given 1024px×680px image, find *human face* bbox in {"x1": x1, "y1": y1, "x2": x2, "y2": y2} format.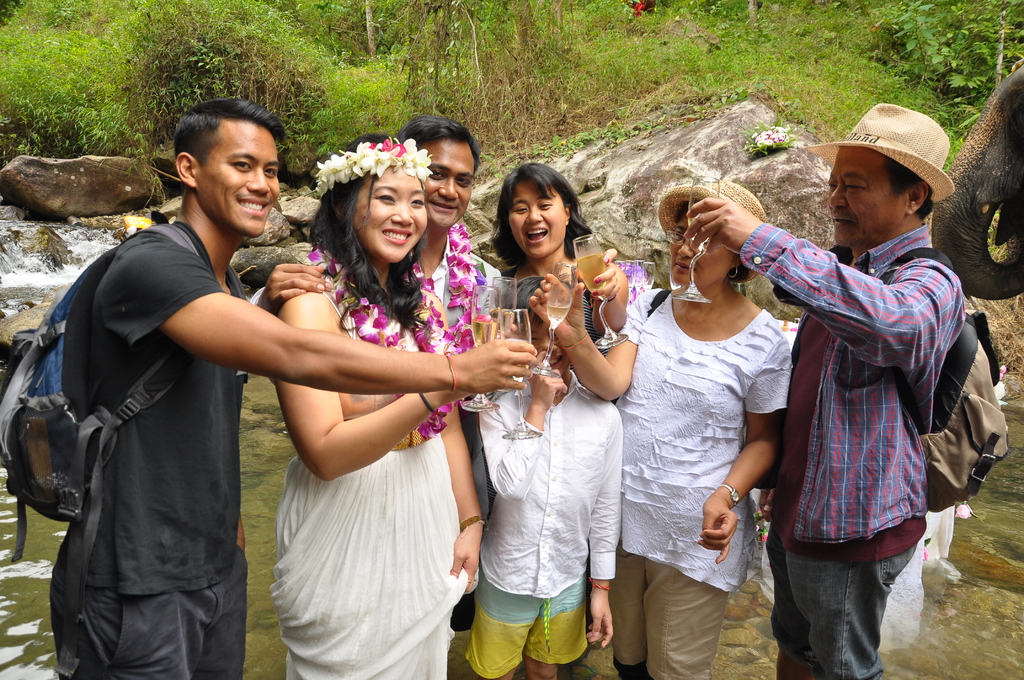
{"x1": 505, "y1": 182, "x2": 565, "y2": 261}.
